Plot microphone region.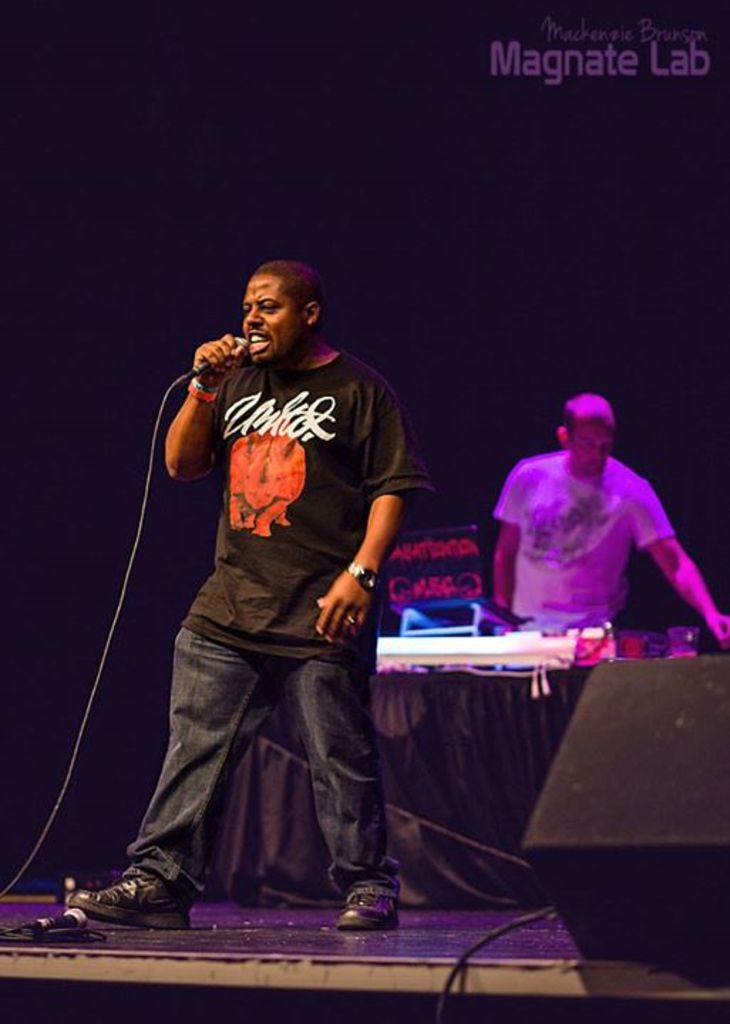
Plotted at (x1=178, y1=323, x2=255, y2=398).
